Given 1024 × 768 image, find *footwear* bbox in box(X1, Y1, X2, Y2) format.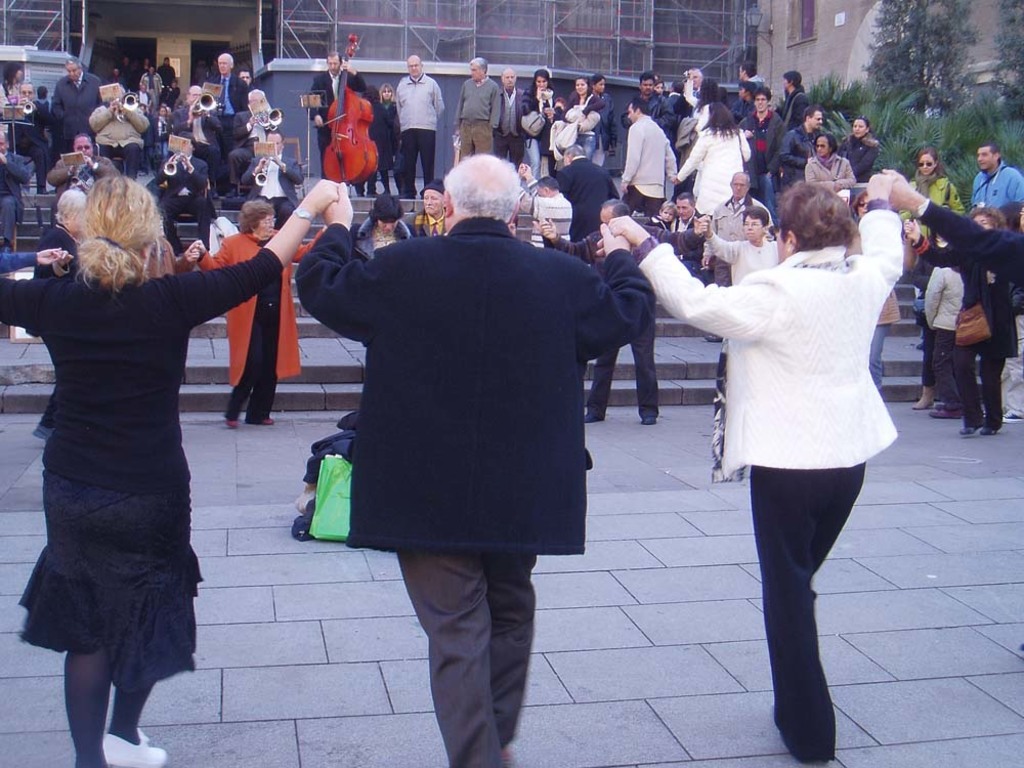
box(100, 733, 167, 767).
